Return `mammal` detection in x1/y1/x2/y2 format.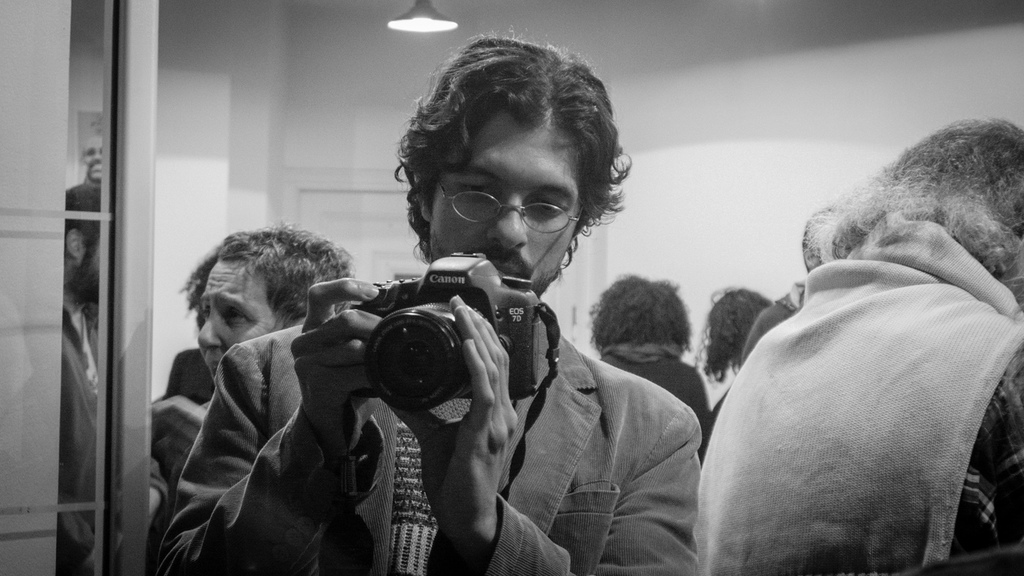
588/268/710/427.
